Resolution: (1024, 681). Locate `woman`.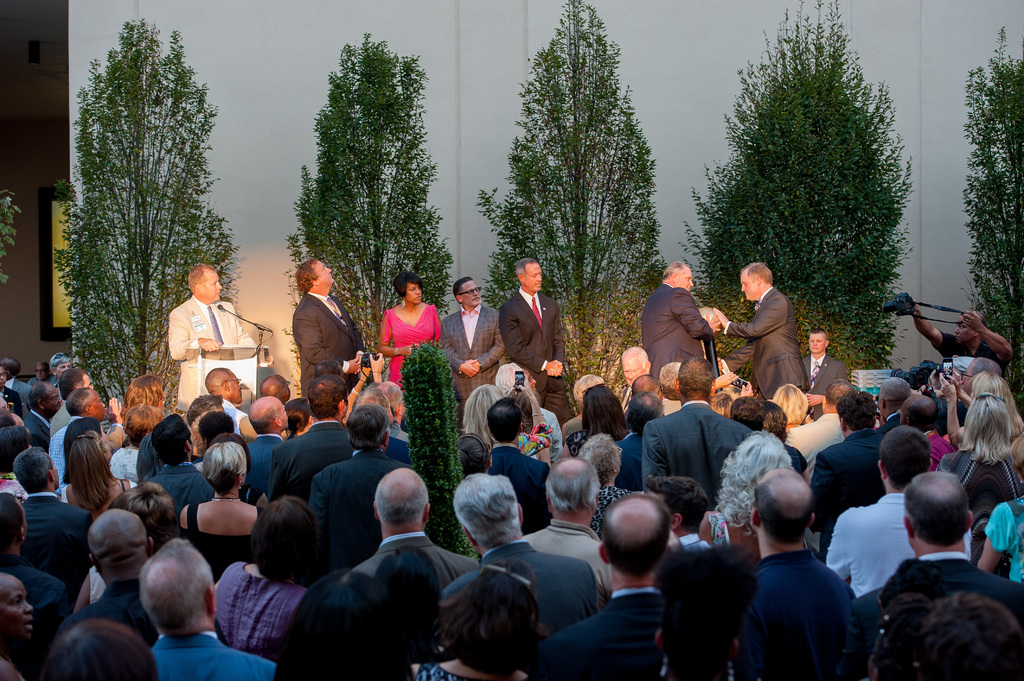
943/394/1023/566.
